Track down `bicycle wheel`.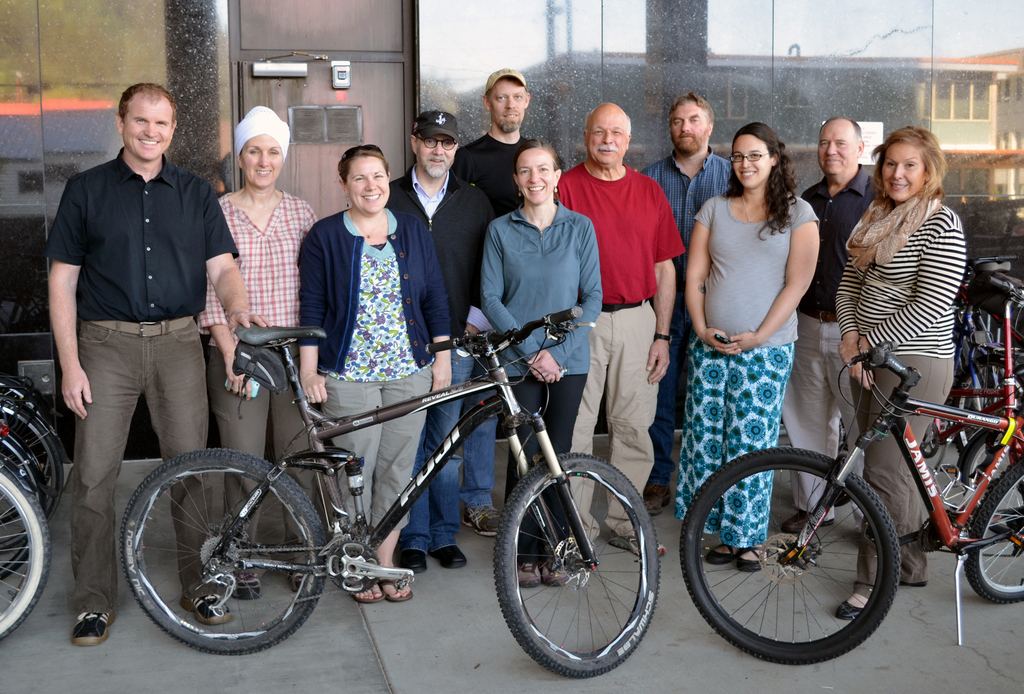
Tracked to box(678, 444, 902, 666).
